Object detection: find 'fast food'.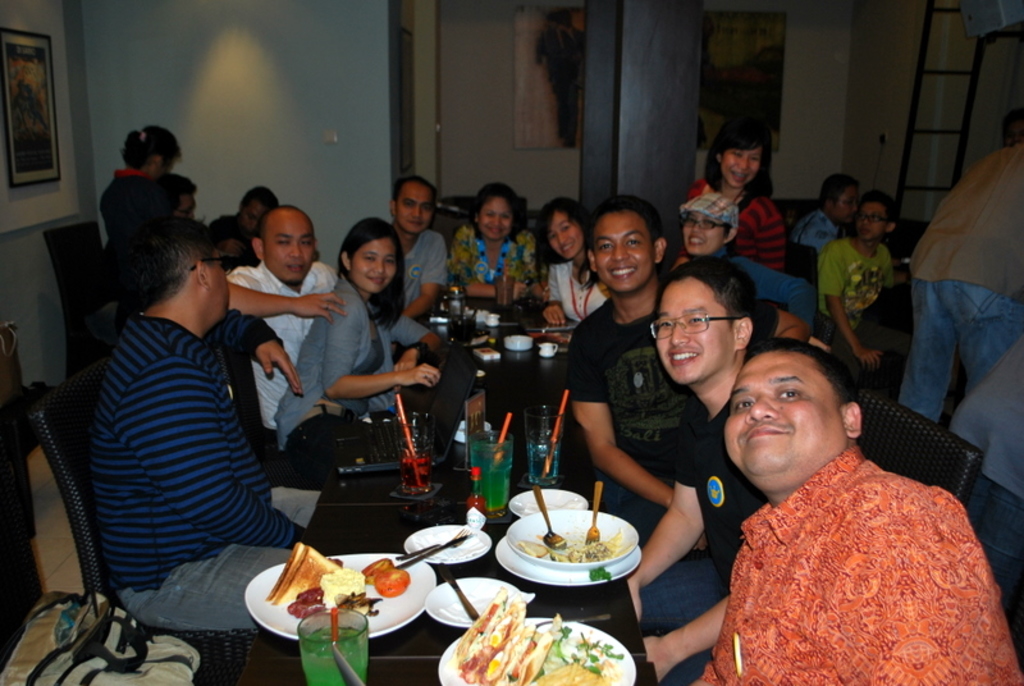
[453,609,550,685].
